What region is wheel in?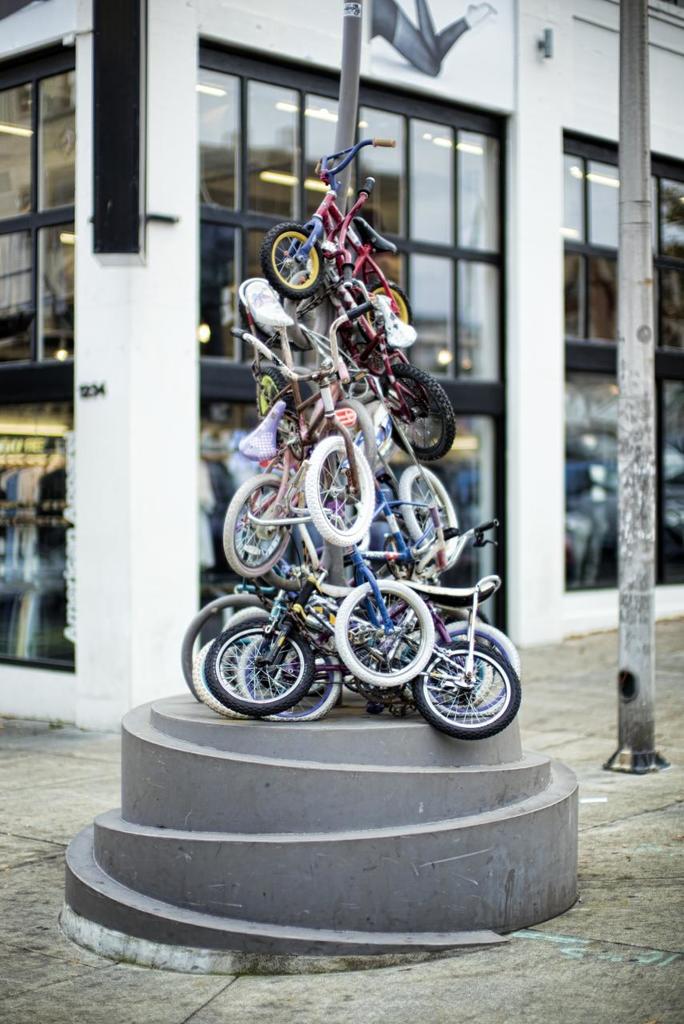
l=300, t=427, r=375, b=554.
